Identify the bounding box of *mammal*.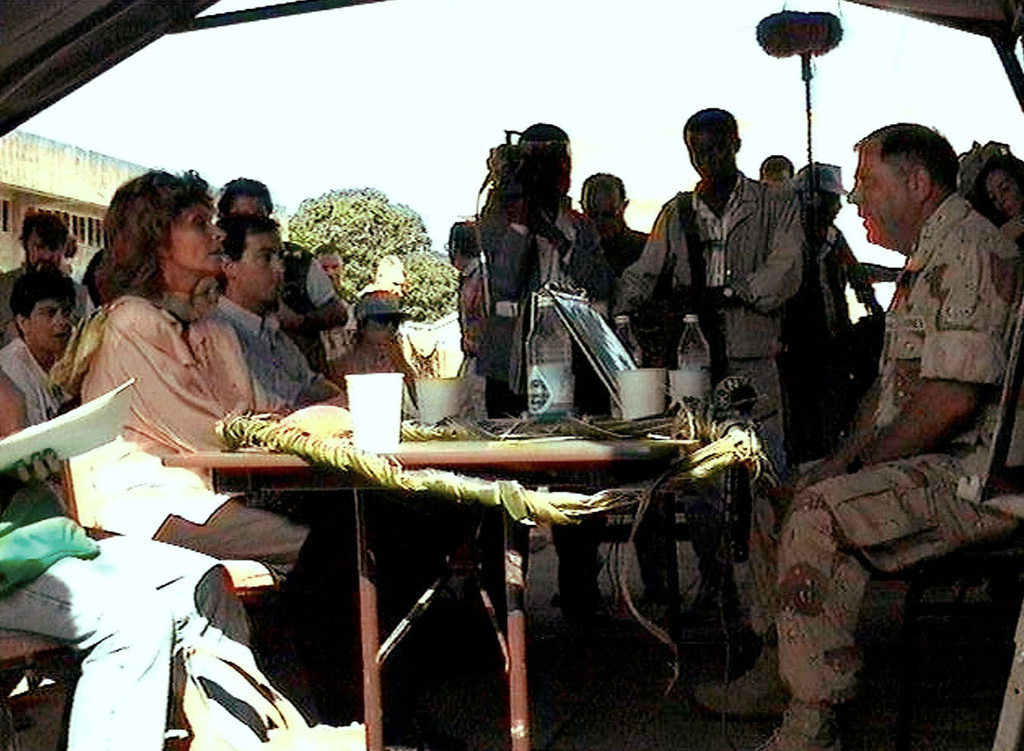
[x1=470, y1=118, x2=616, y2=625].
